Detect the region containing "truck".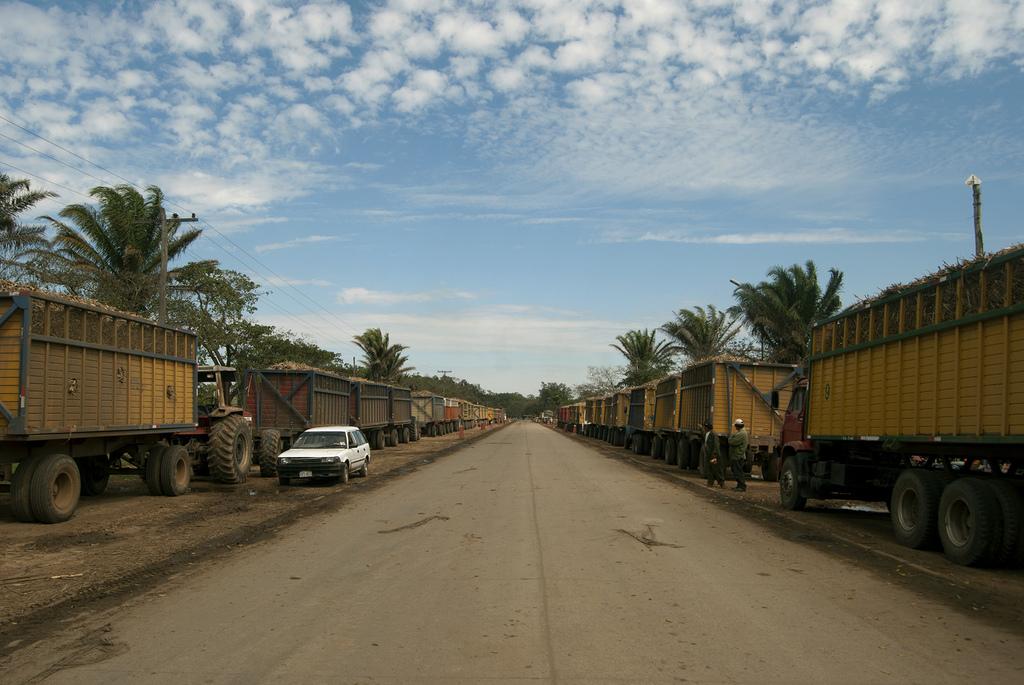
bbox=[644, 372, 691, 451].
